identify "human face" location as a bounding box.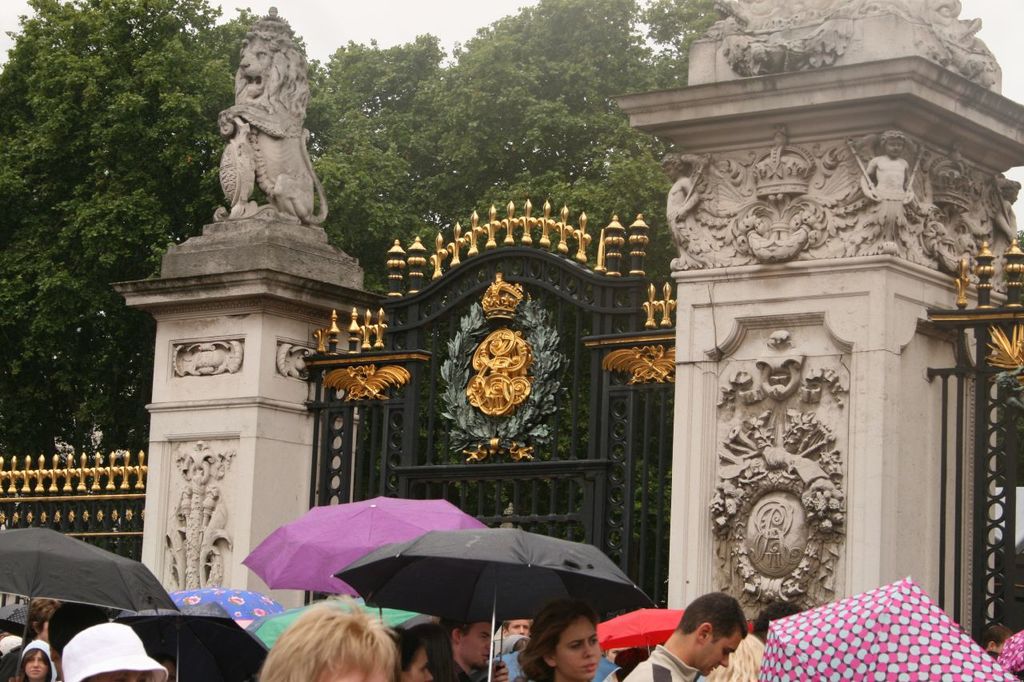
pyautogui.locateOnScreen(318, 660, 391, 681).
